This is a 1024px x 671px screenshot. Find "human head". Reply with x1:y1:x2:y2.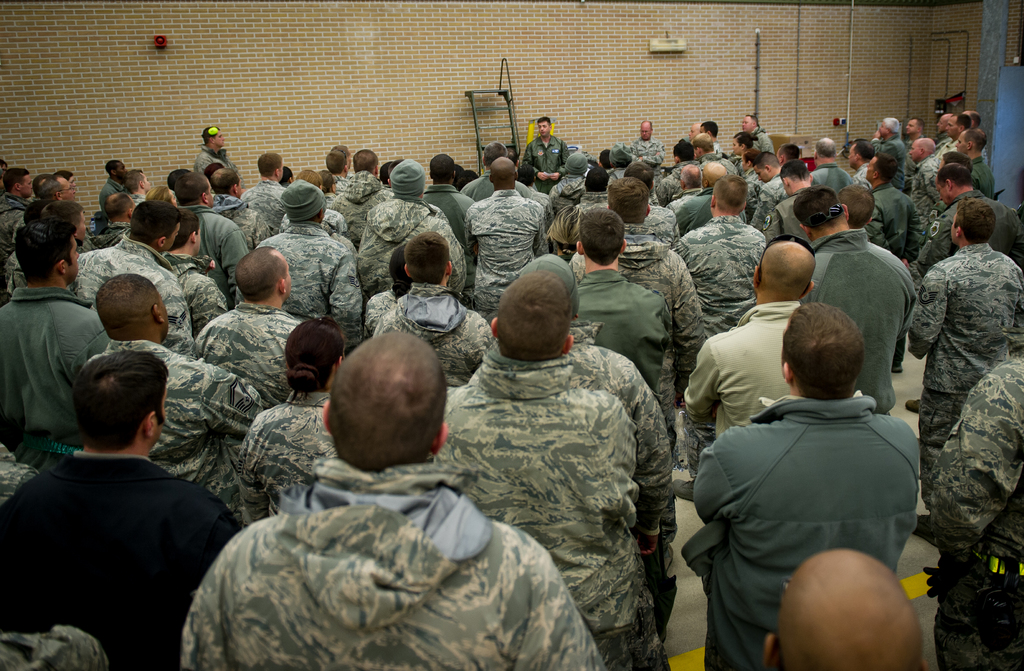
257:153:286:182.
